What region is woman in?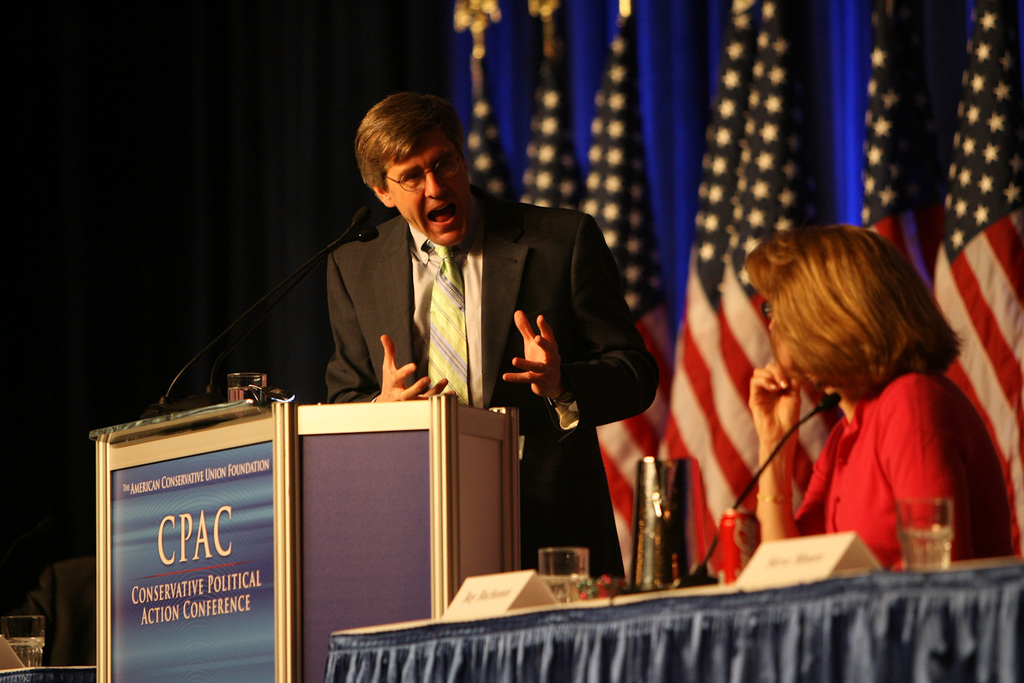
743/214/1010/558.
